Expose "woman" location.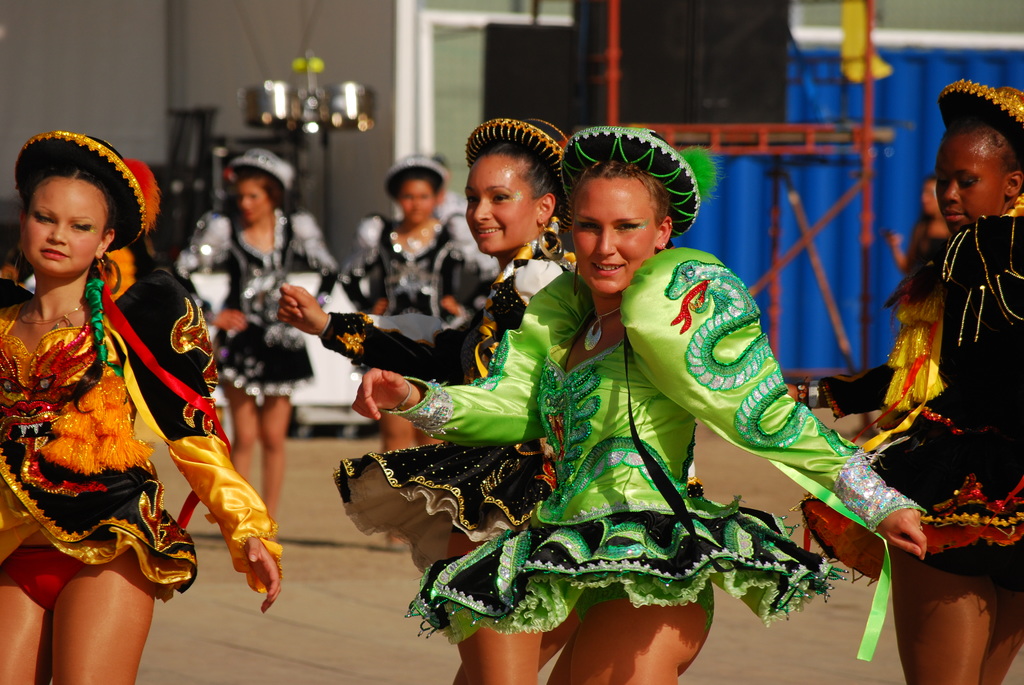
Exposed at select_region(182, 151, 334, 540).
